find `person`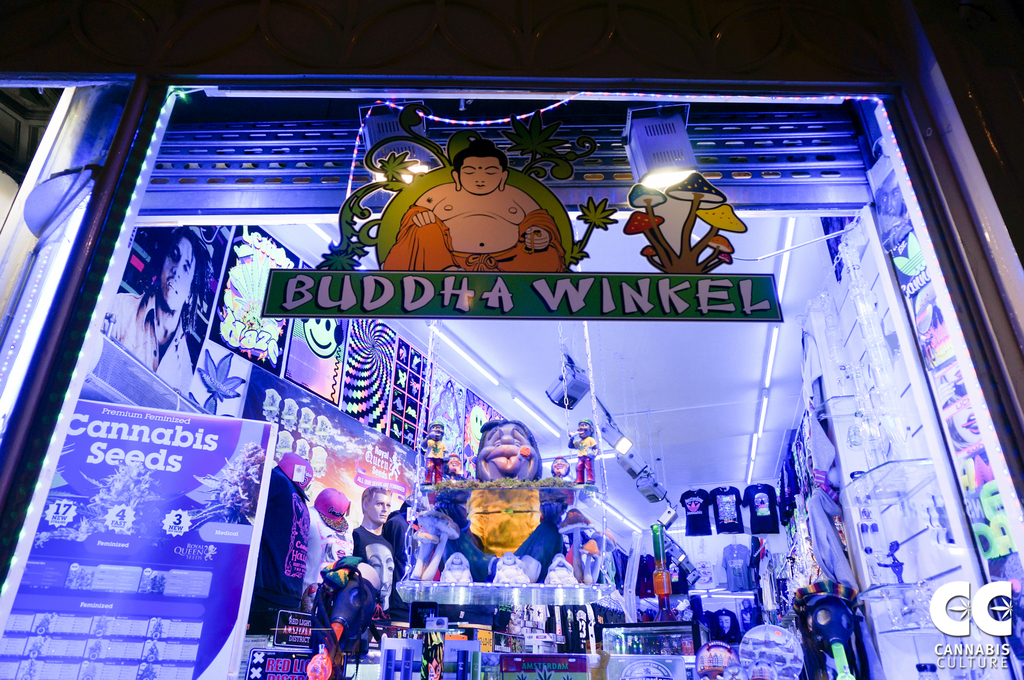
98, 221, 209, 397
